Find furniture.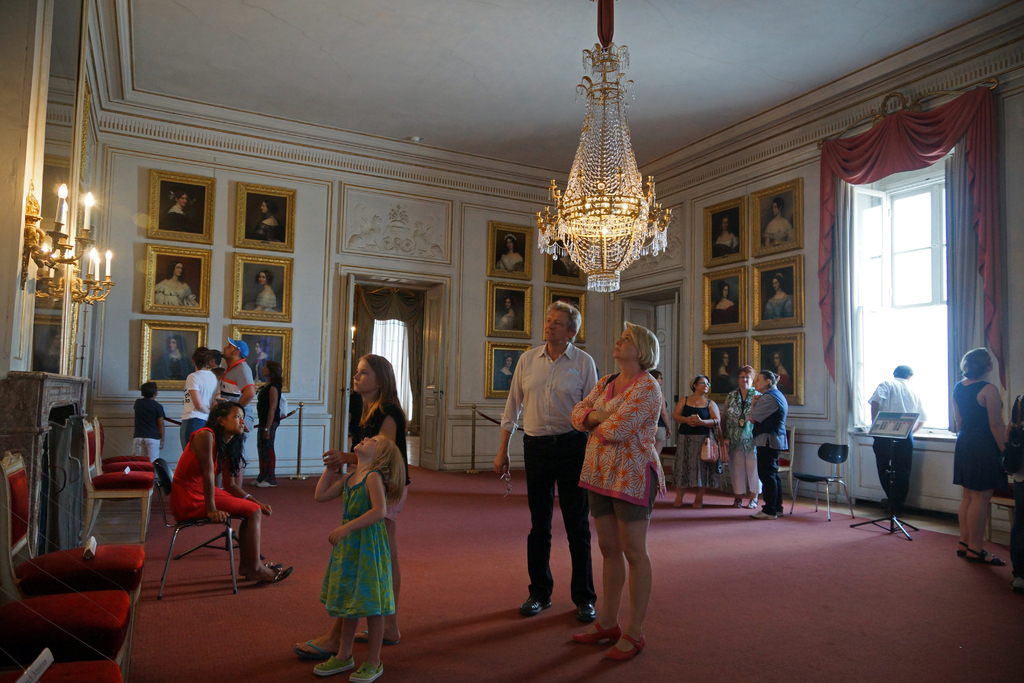
left=777, top=425, right=793, bottom=494.
